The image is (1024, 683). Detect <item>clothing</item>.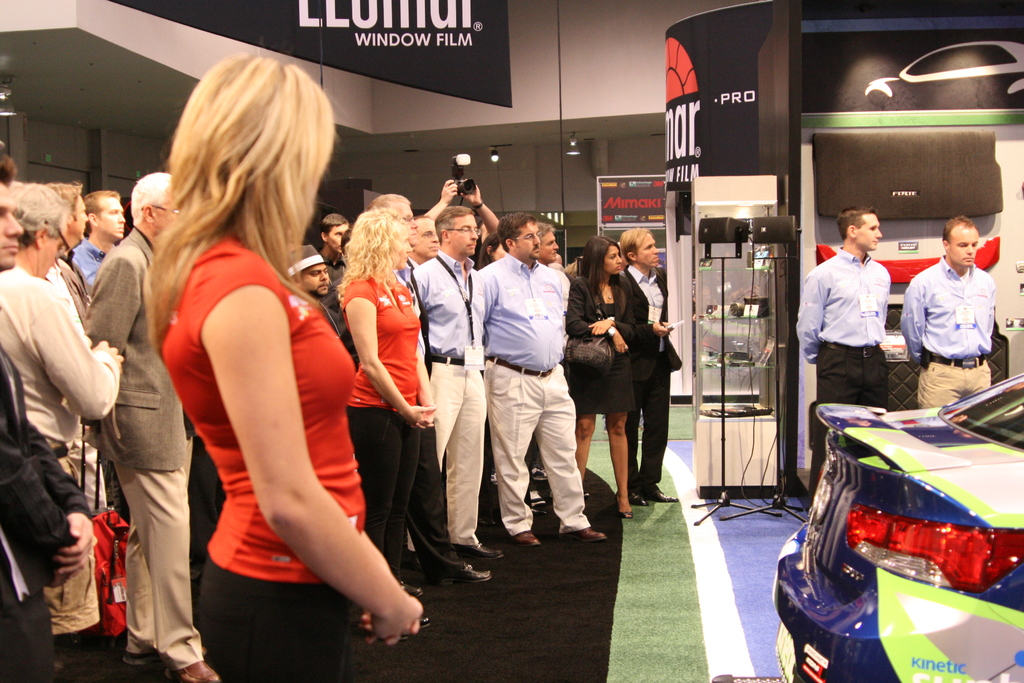
Detection: pyautogui.locateOnScreen(474, 248, 600, 533).
